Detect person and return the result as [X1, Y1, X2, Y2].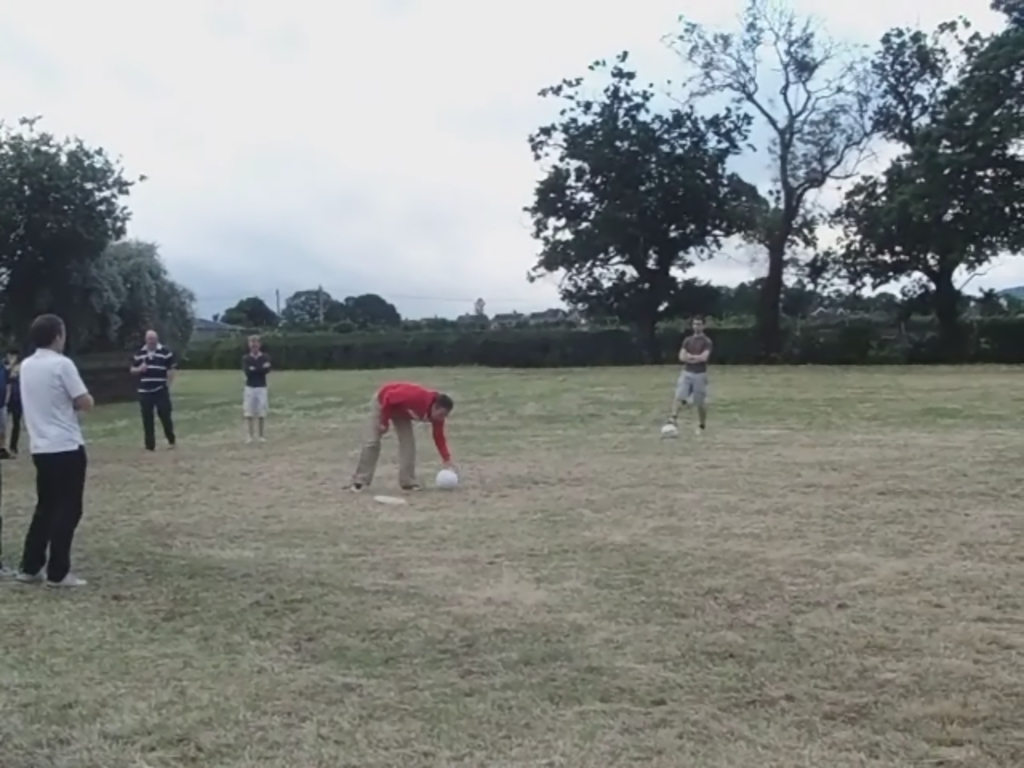
[128, 328, 174, 456].
